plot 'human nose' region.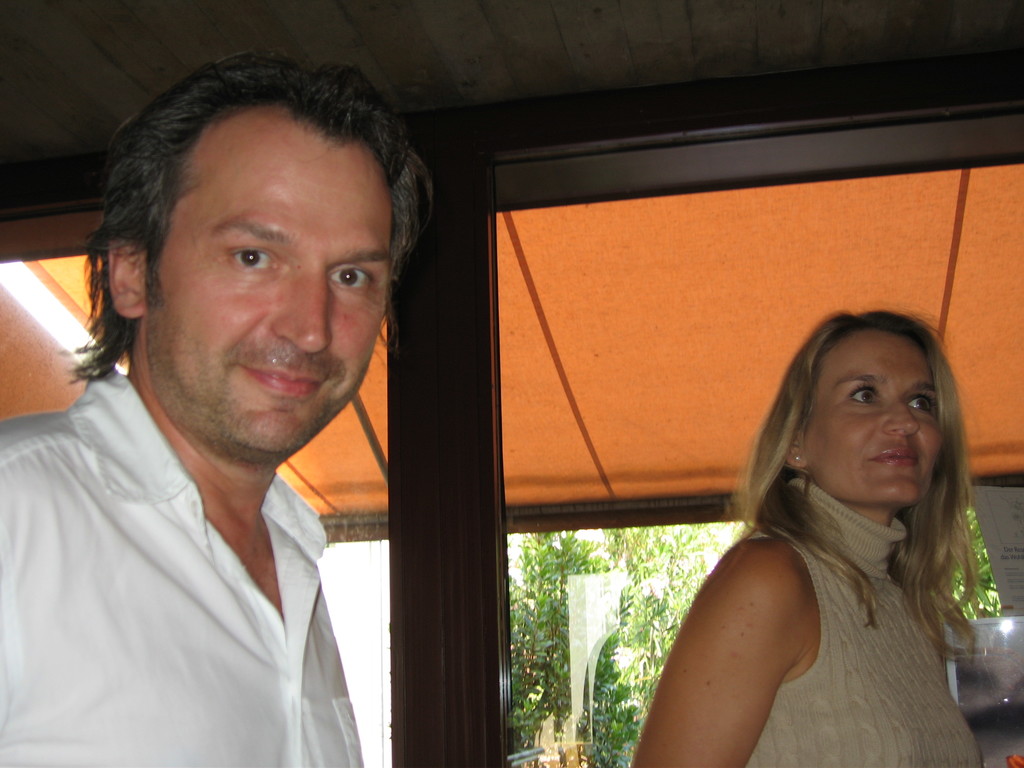
Plotted at <bbox>883, 399, 914, 436</bbox>.
